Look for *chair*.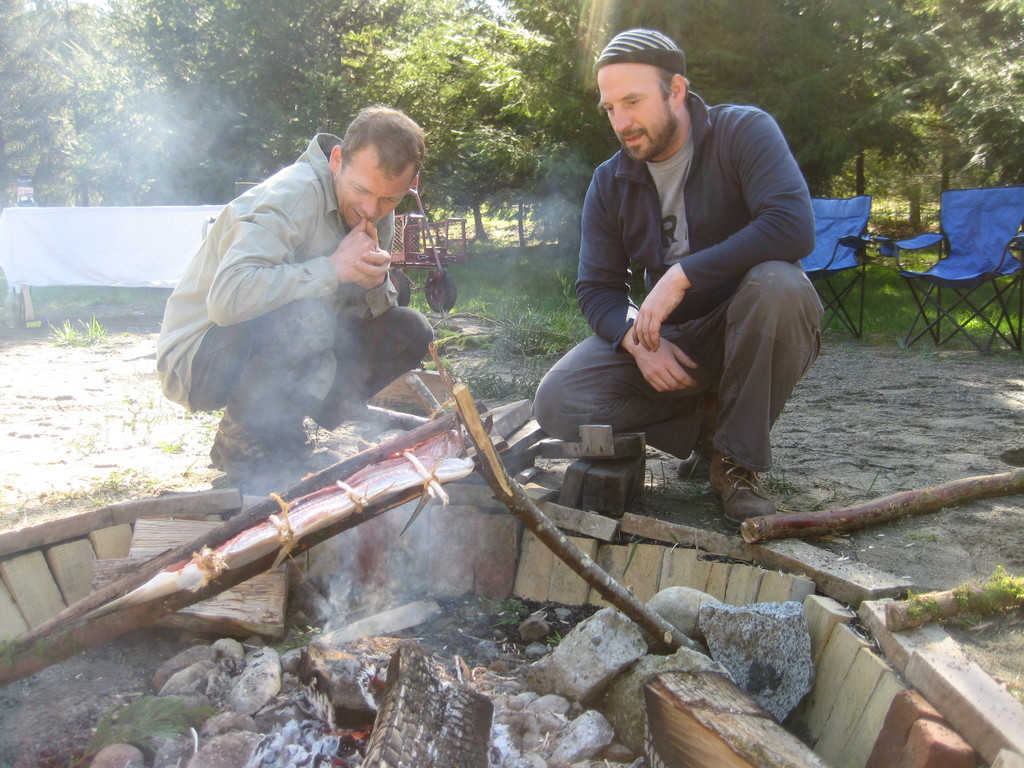
Found: region(883, 192, 1023, 355).
